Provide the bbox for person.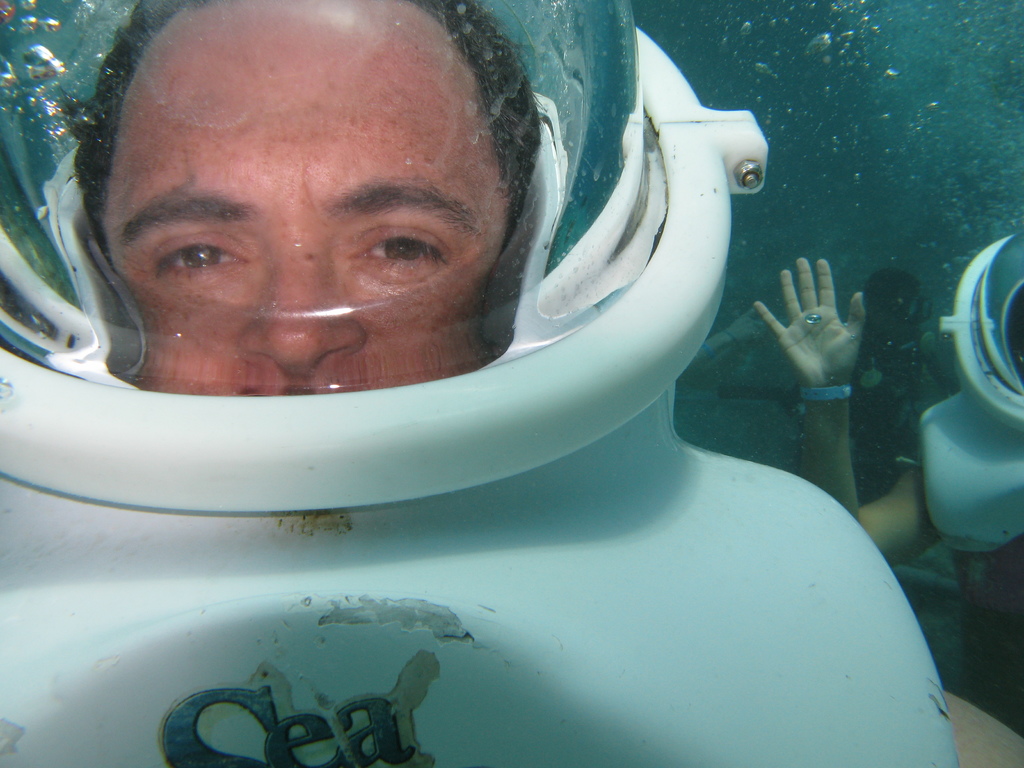
locate(124, 0, 568, 460).
